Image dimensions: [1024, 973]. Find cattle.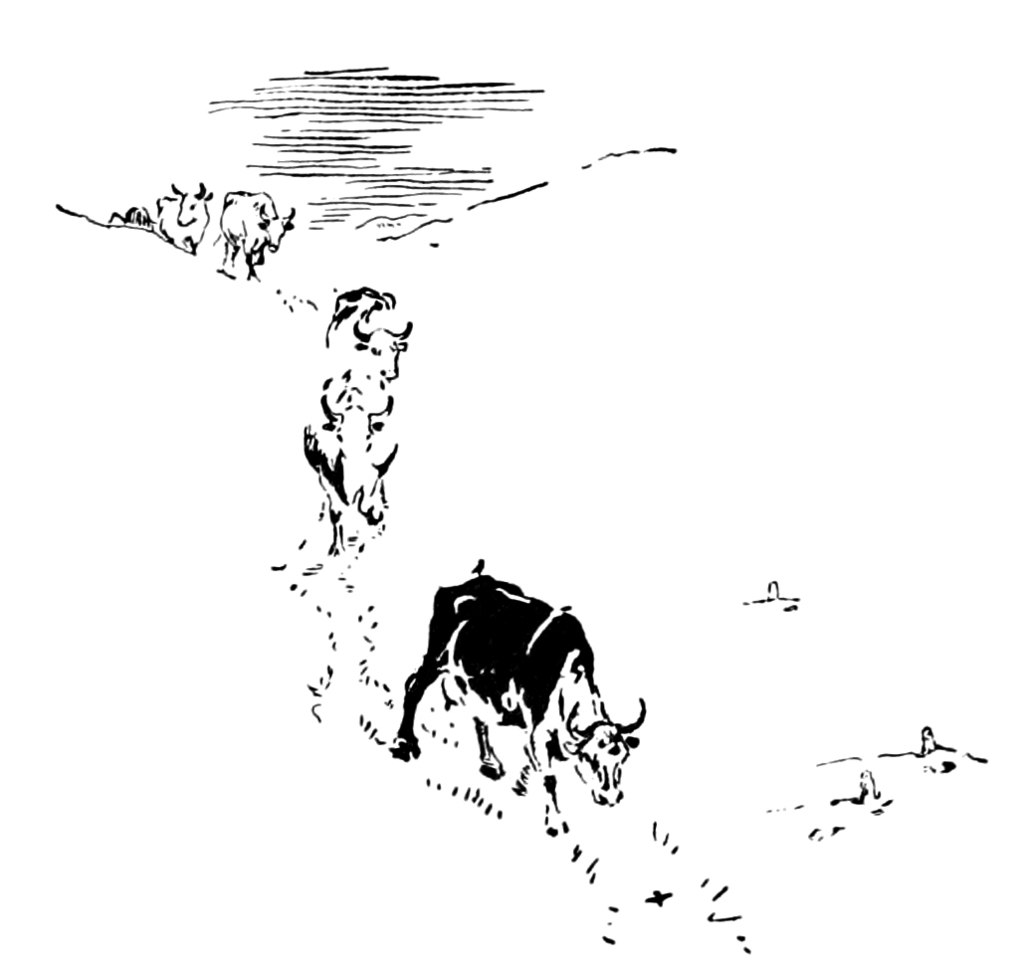
bbox(151, 186, 221, 257).
